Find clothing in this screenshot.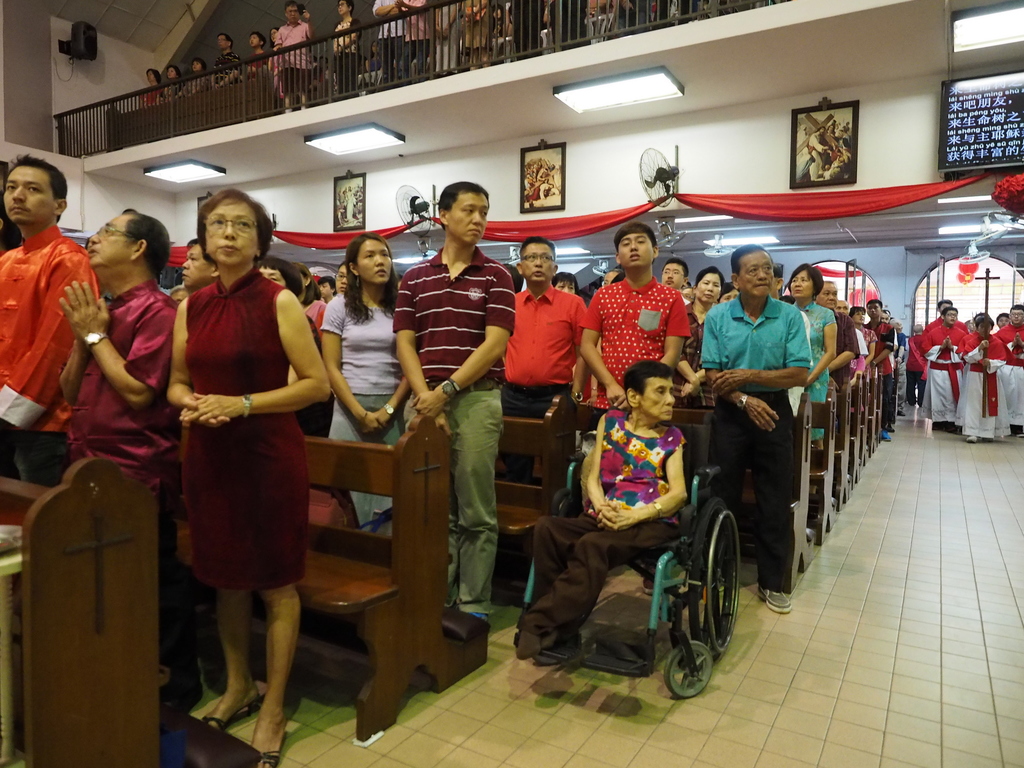
The bounding box for clothing is (left=278, top=27, right=309, bottom=92).
